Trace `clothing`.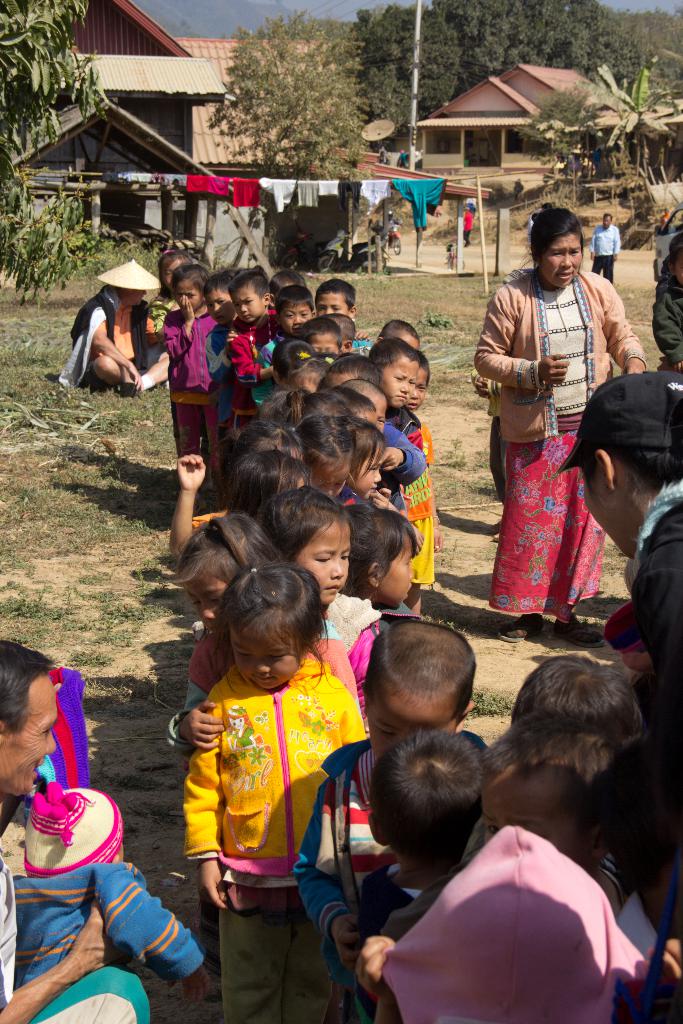
Traced to 12/854/201/1023.
